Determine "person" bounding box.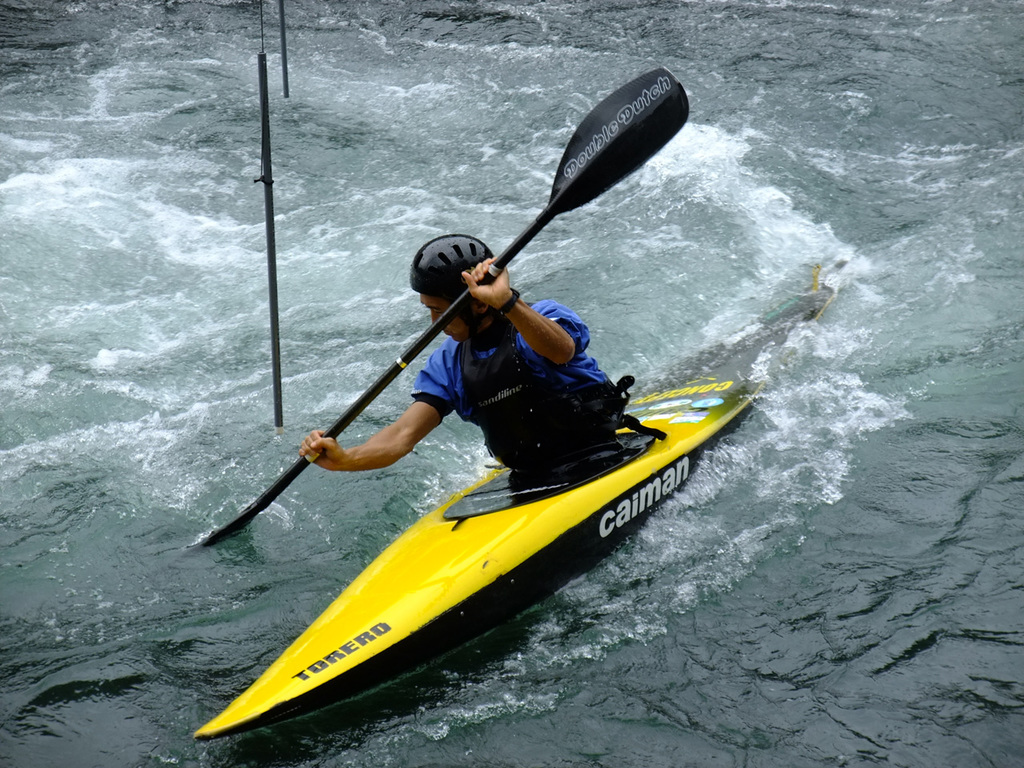
Determined: {"left": 297, "top": 237, "right": 626, "bottom": 490}.
